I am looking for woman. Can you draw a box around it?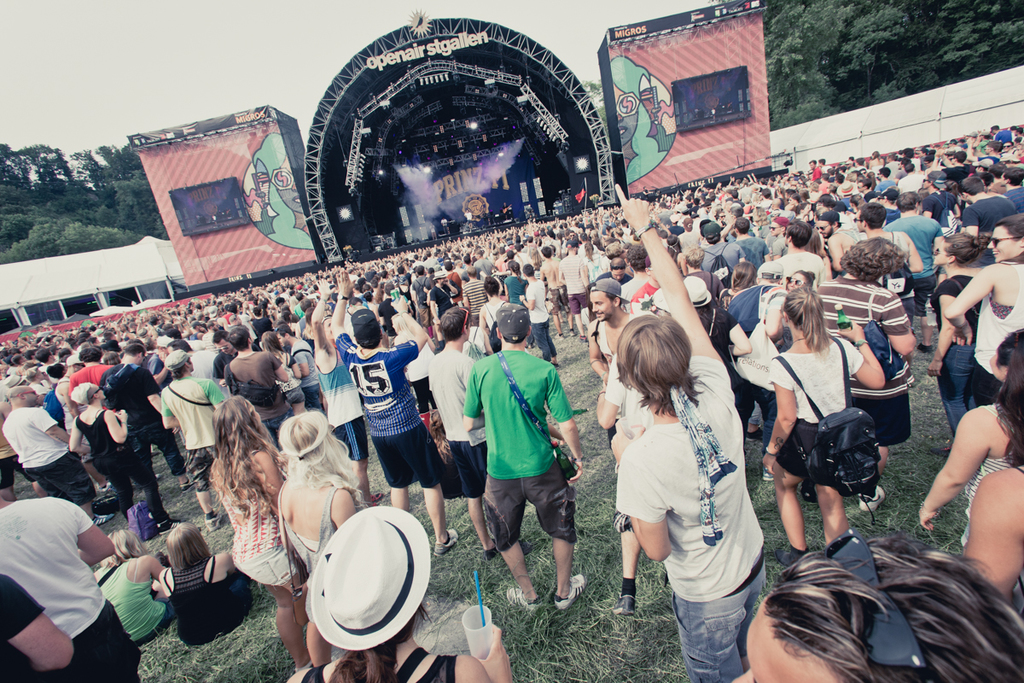
Sure, the bounding box is 71, 380, 131, 525.
